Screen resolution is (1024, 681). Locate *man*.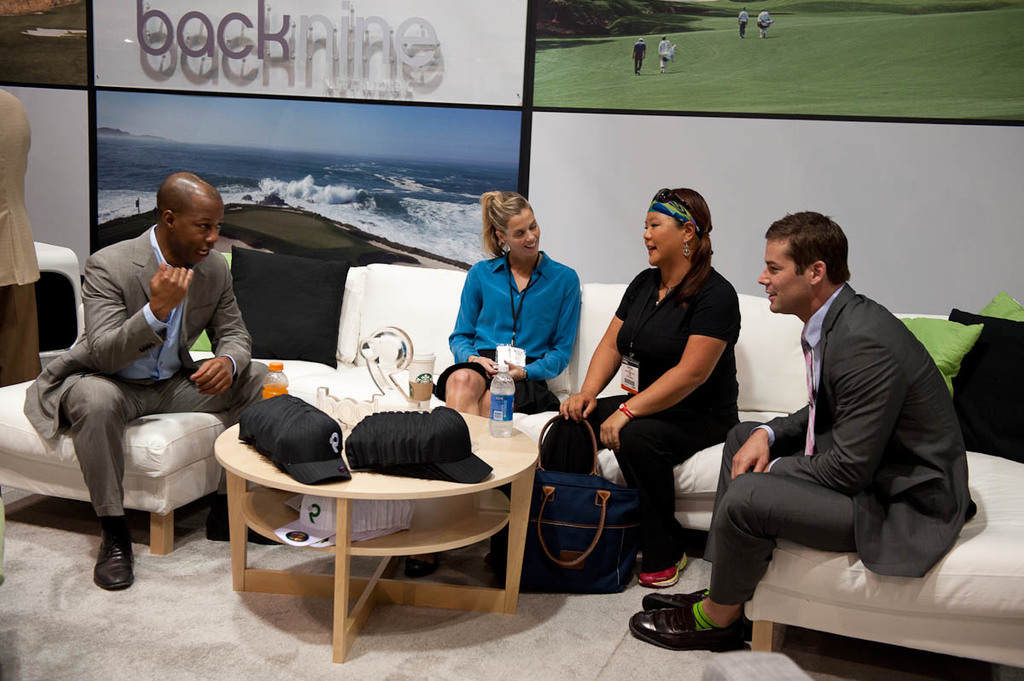
{"left": 33, "top": 161, "right": 274, "bottom": 587}.
